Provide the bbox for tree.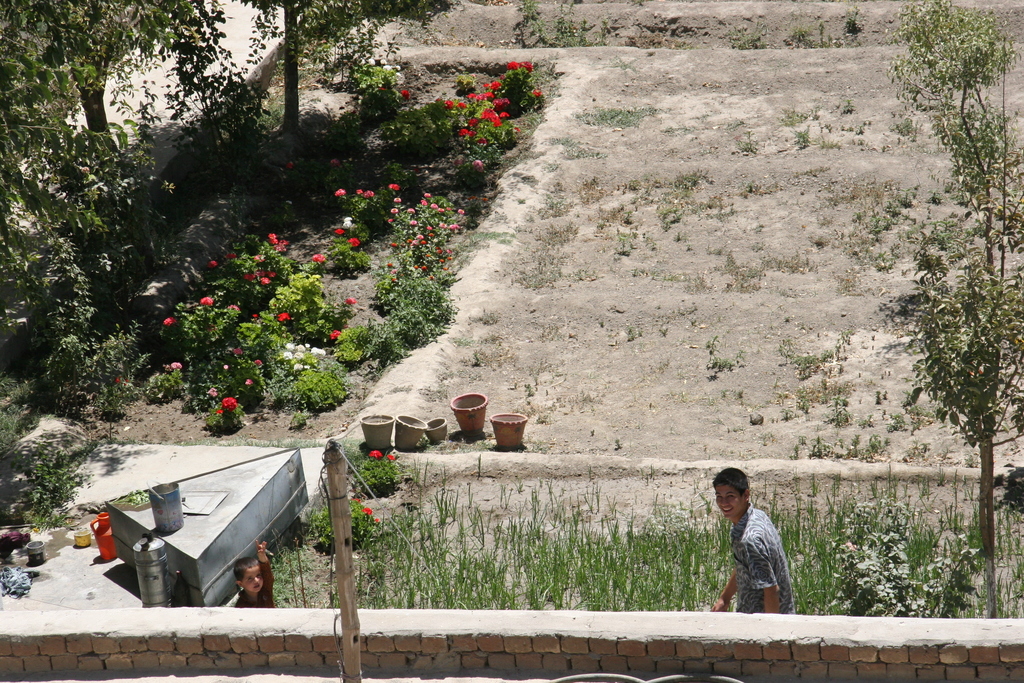
crop(36, 402, 70, 504).
